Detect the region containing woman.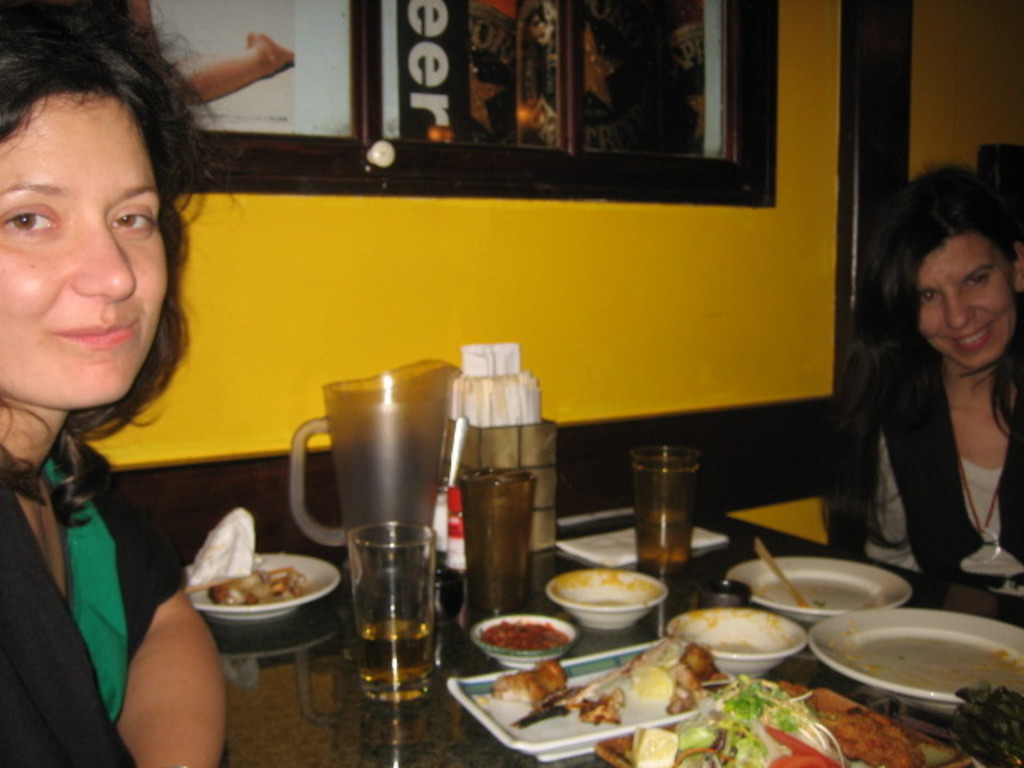
822:165:1022:597.
